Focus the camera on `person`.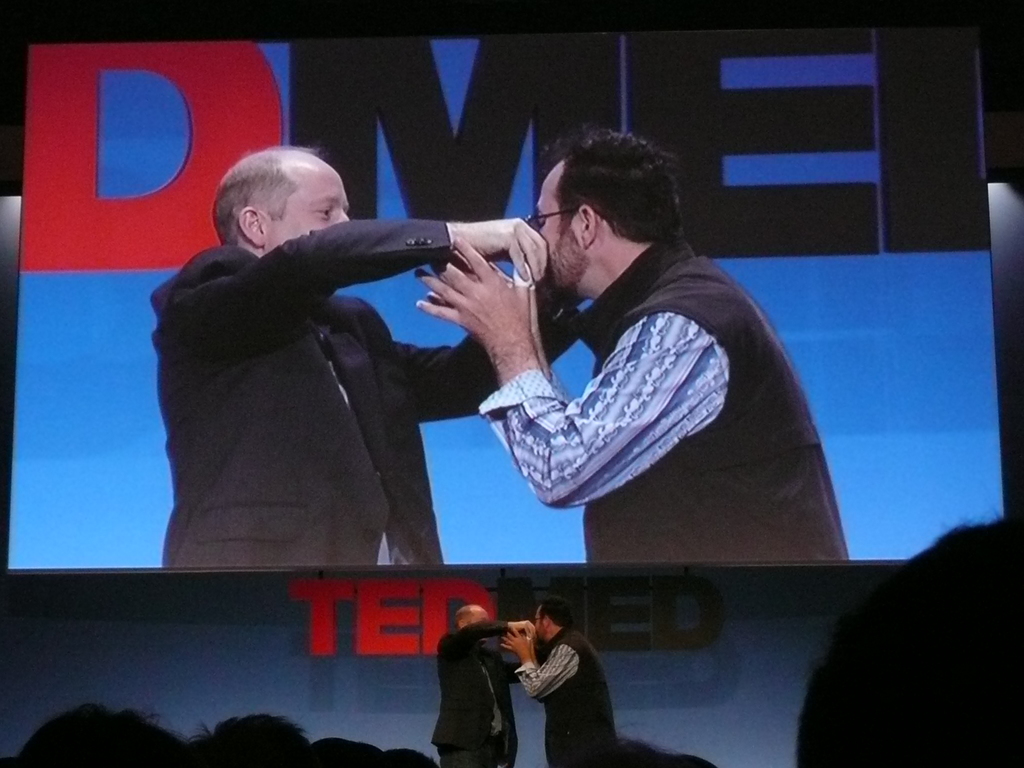
Focus region: detection(413, 127, 852, 561).
